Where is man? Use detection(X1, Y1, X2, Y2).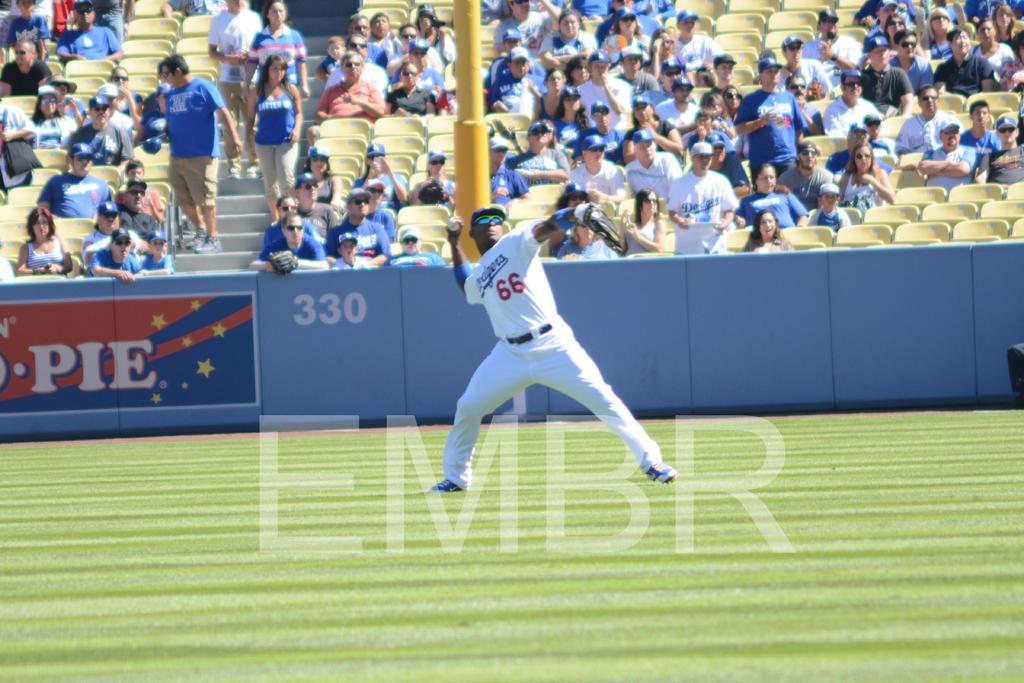
detection(925, 6, 951, 58).
